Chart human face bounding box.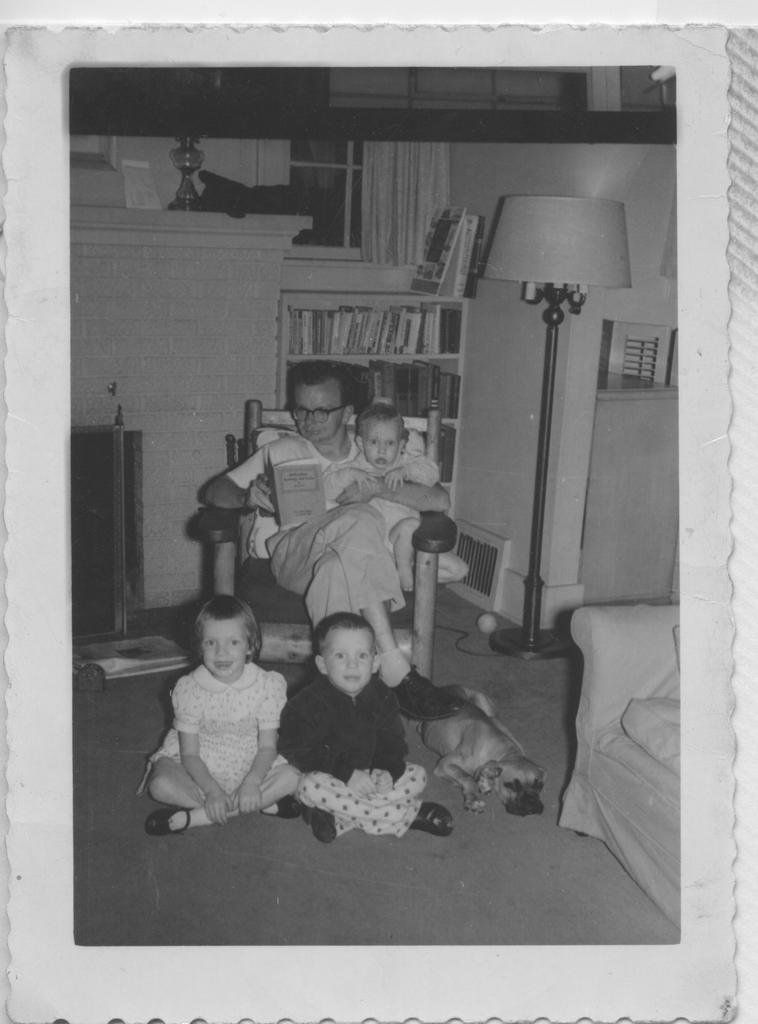
Charted: box=[294, 385, 345, 442].
